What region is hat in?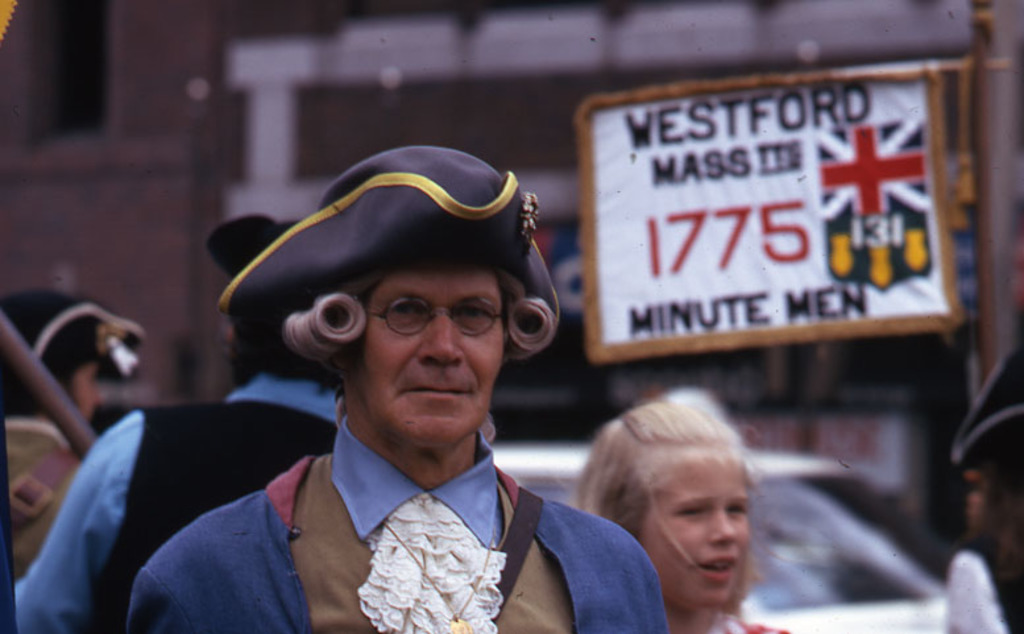
[208, 208, 303, 278].
